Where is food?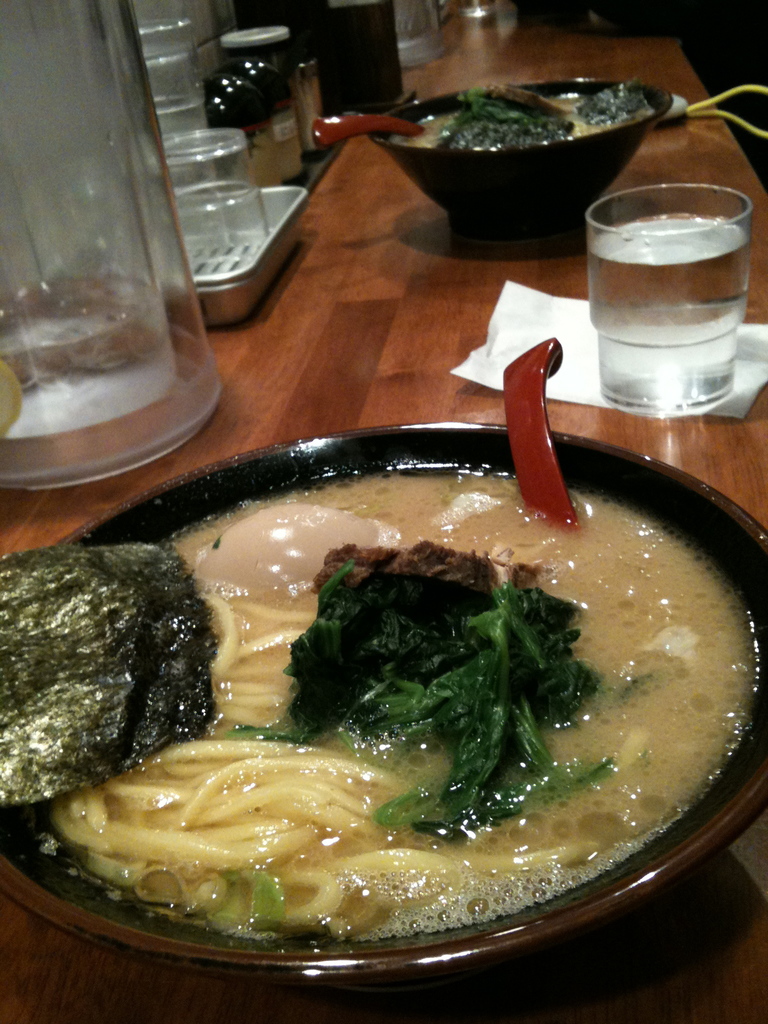
region(387, 76, 658, 149).
